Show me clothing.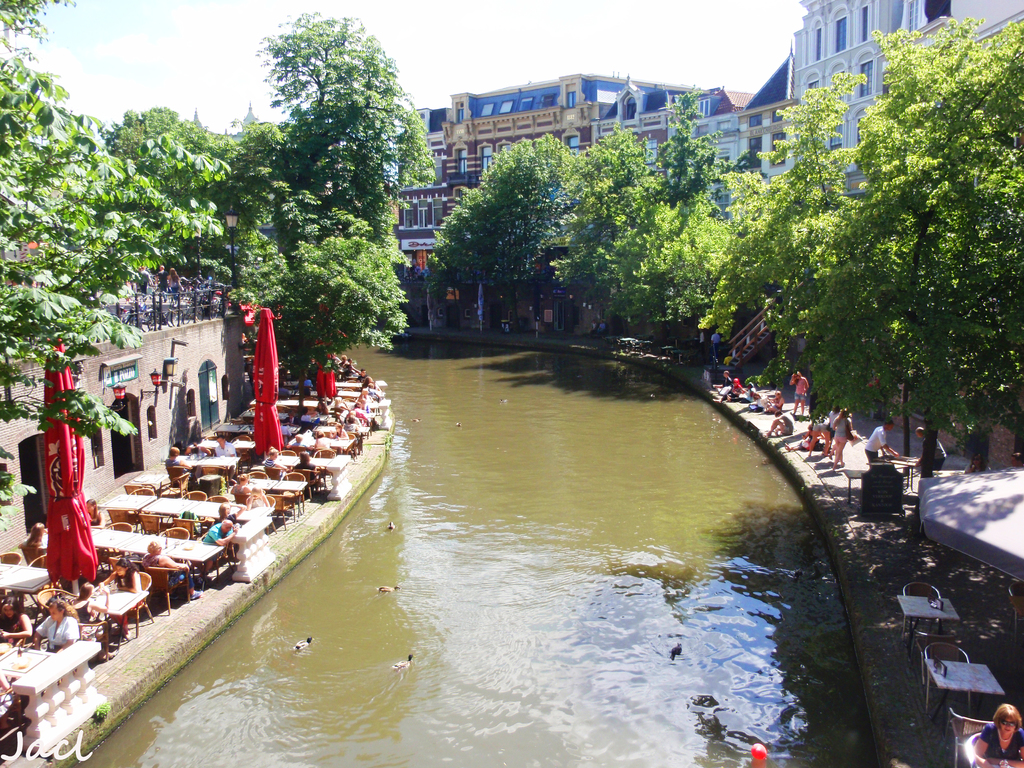
clothing is here: crop(229, 477, 245, 504).
